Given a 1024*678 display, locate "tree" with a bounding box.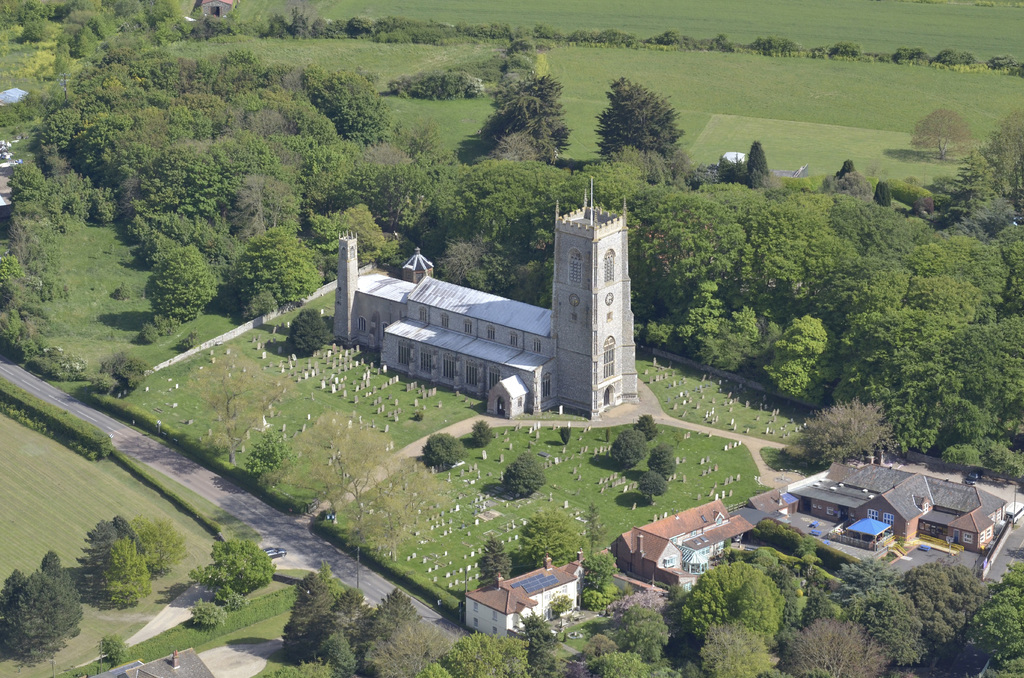
Located: x1=653 y1=441 x2=677 y2=478.
